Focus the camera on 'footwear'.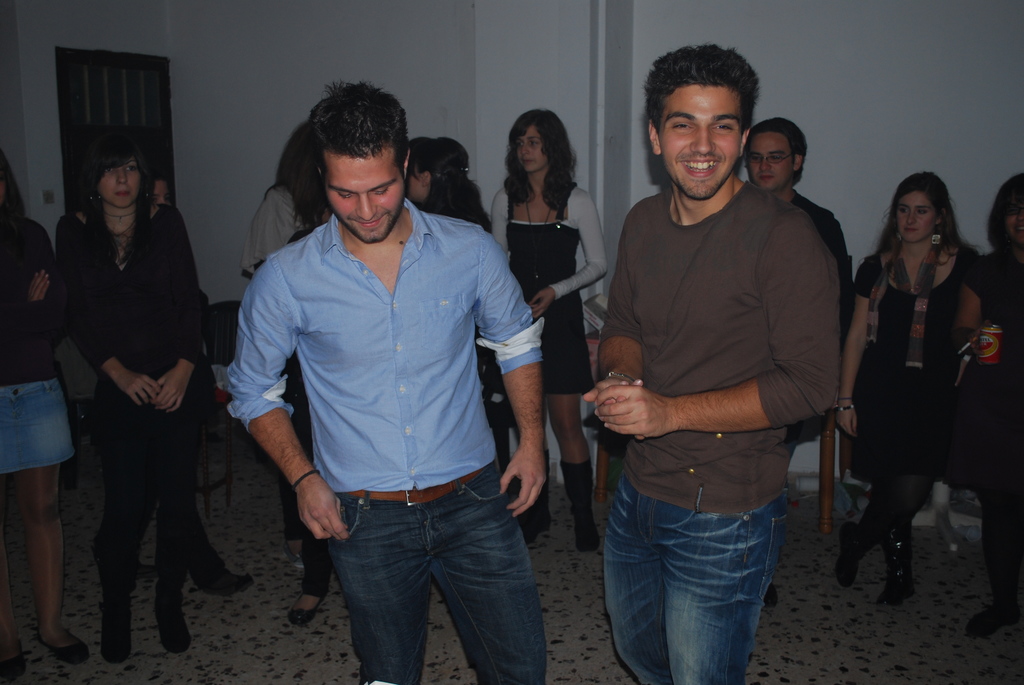
Focus region: [x1=561, y1=460, x2=601, y2=553].
